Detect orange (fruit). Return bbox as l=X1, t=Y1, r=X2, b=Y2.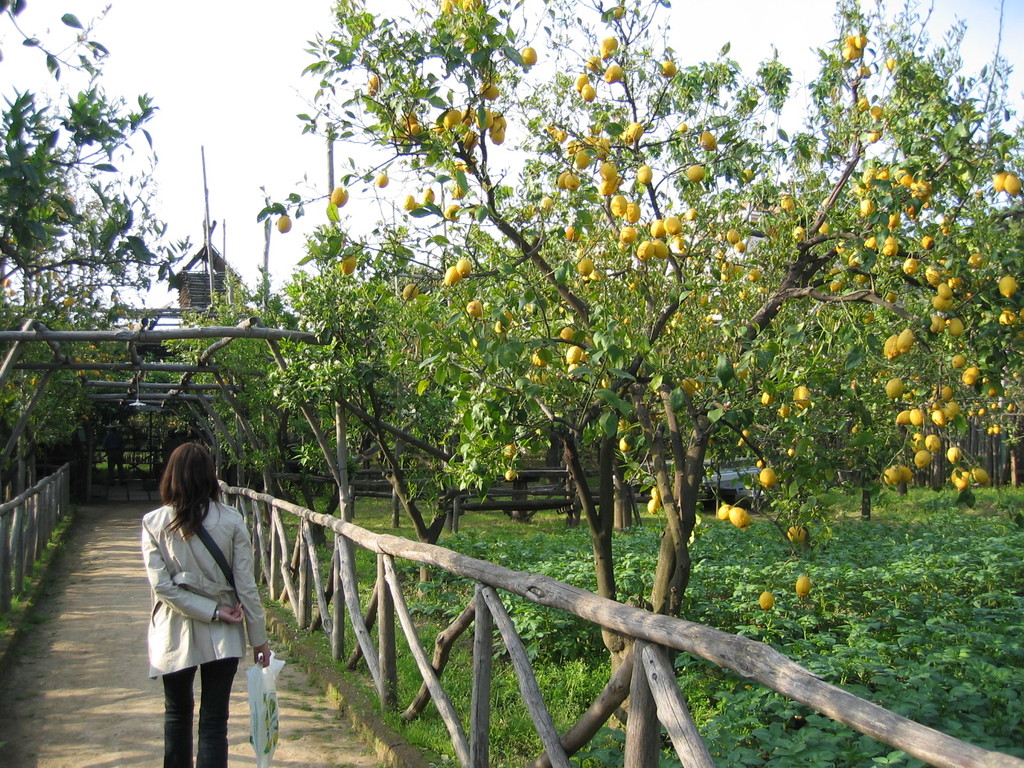
l=566, t=343, r=582, b=365.
